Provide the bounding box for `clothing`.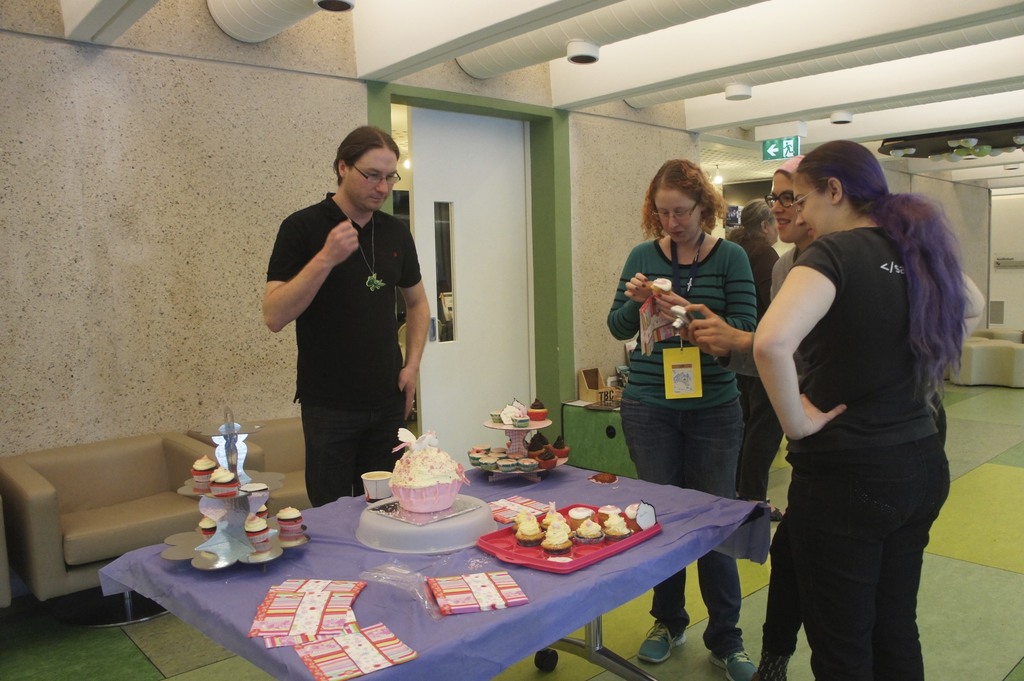
599:246:771:648.
